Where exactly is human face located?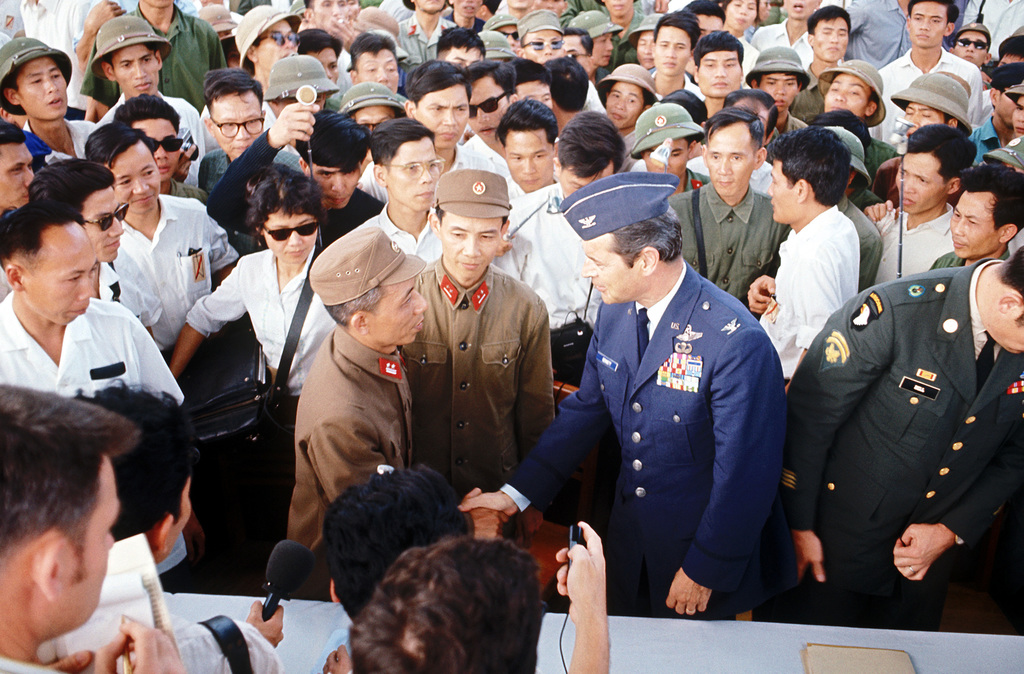
Its bounding box is locate(0, 139, 33, 214).
